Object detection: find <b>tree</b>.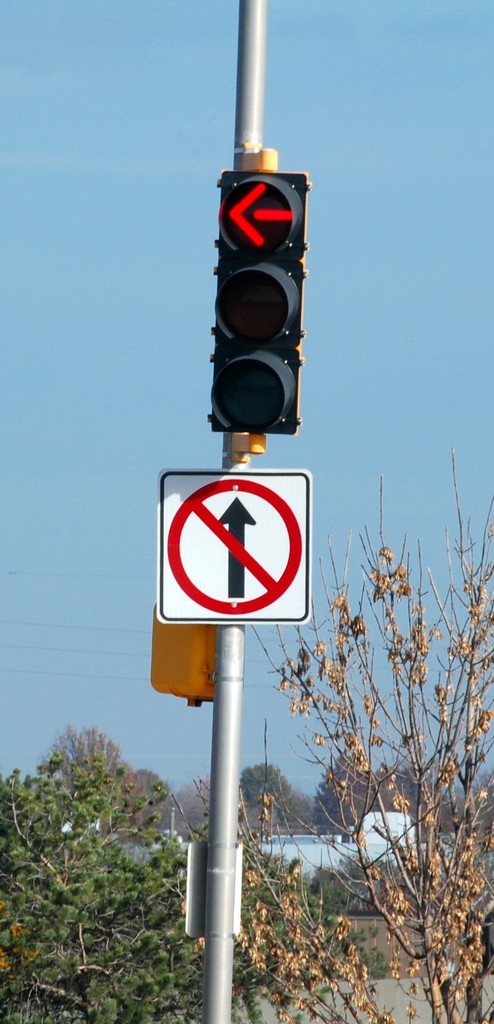
locate(0, 717, 210, 1023).
